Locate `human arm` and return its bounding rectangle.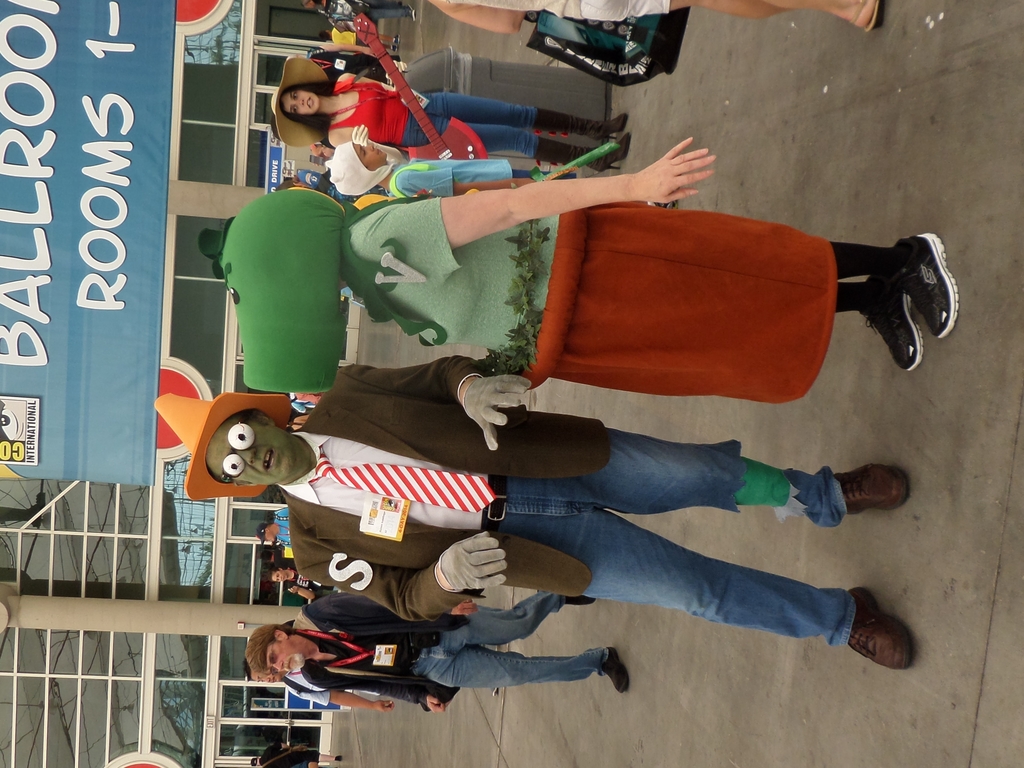
locate(350, 124, 402, 172).
